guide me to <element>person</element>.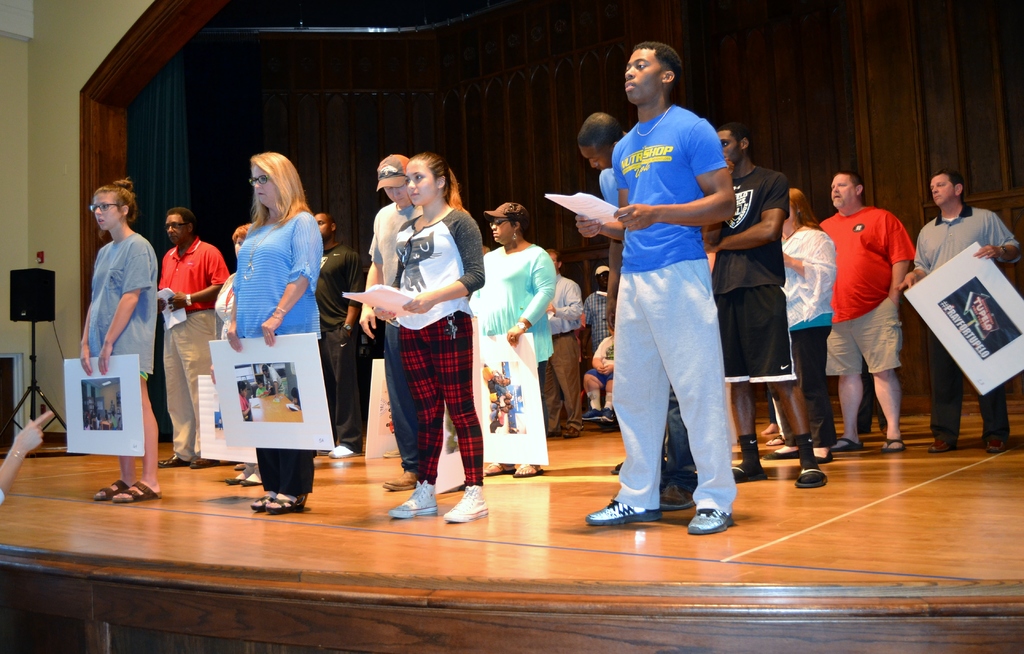
Guidance: <box>902,164,1016,458</box>.
